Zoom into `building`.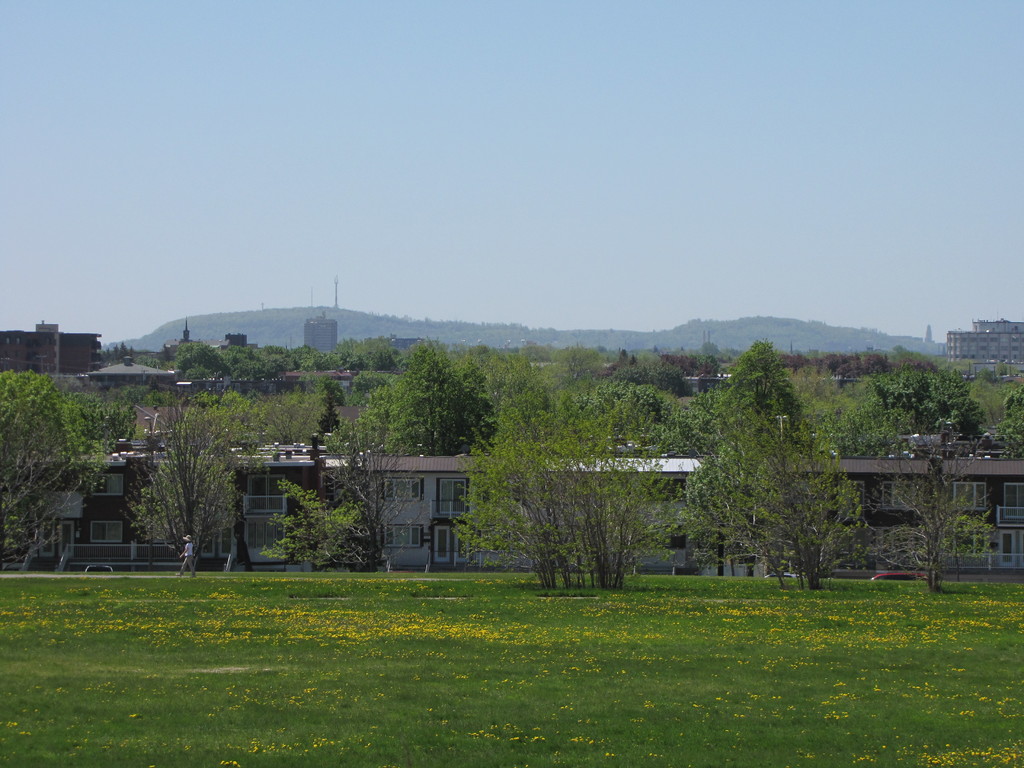
Zoom target: box(673, 358, 863, 395).
